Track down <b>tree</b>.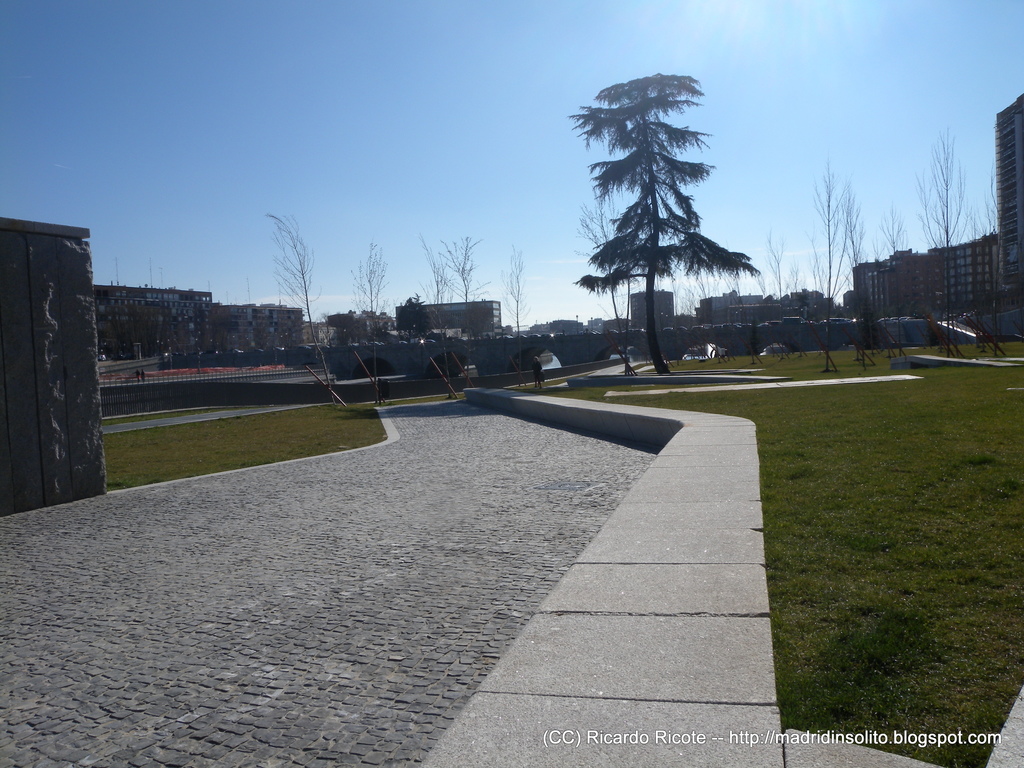
Tracked to box=[558, 47, 748, 392].
